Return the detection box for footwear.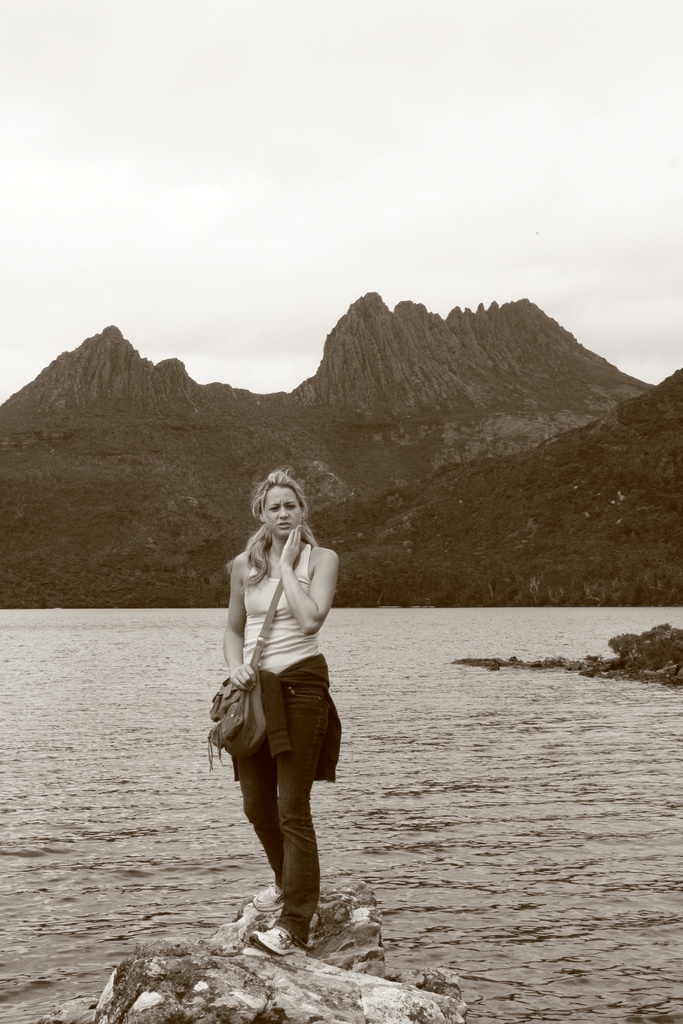
250, 881, 288, 910.
